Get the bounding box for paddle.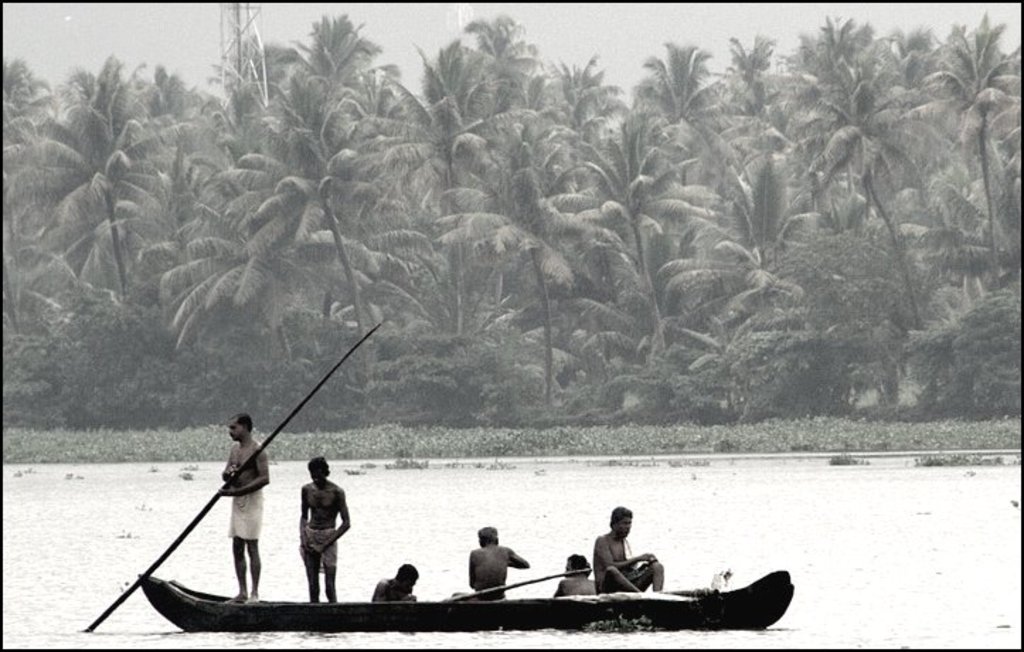
select_region(79, 326, 377, 626).
